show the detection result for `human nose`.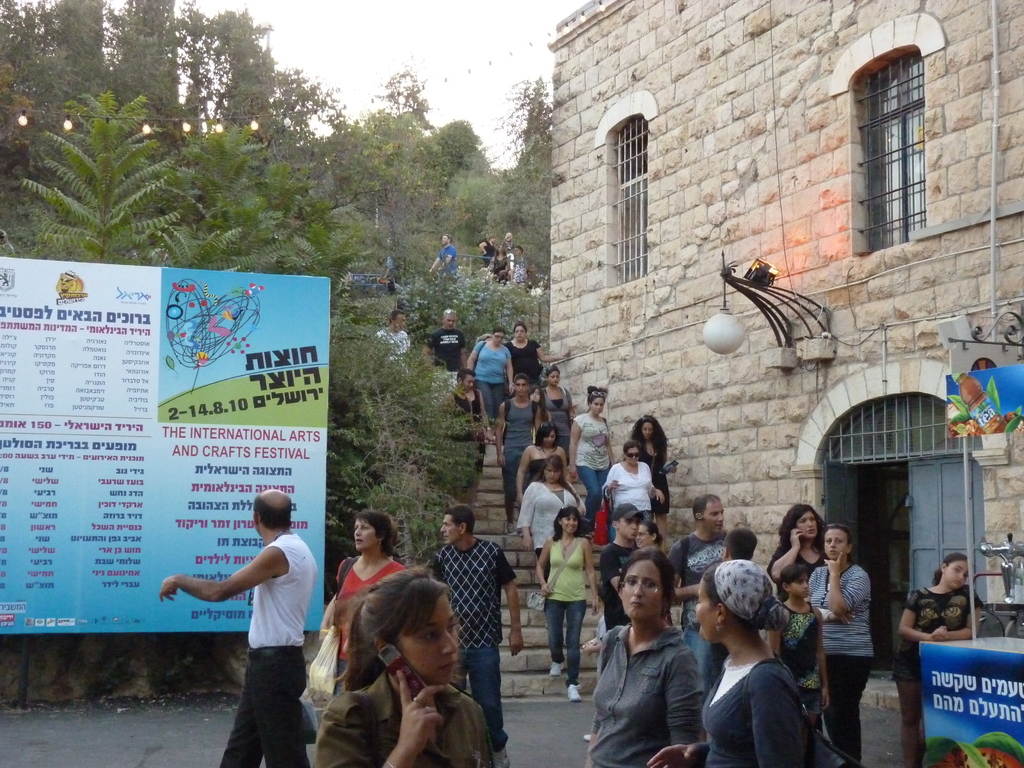
(568,520,573,527).
